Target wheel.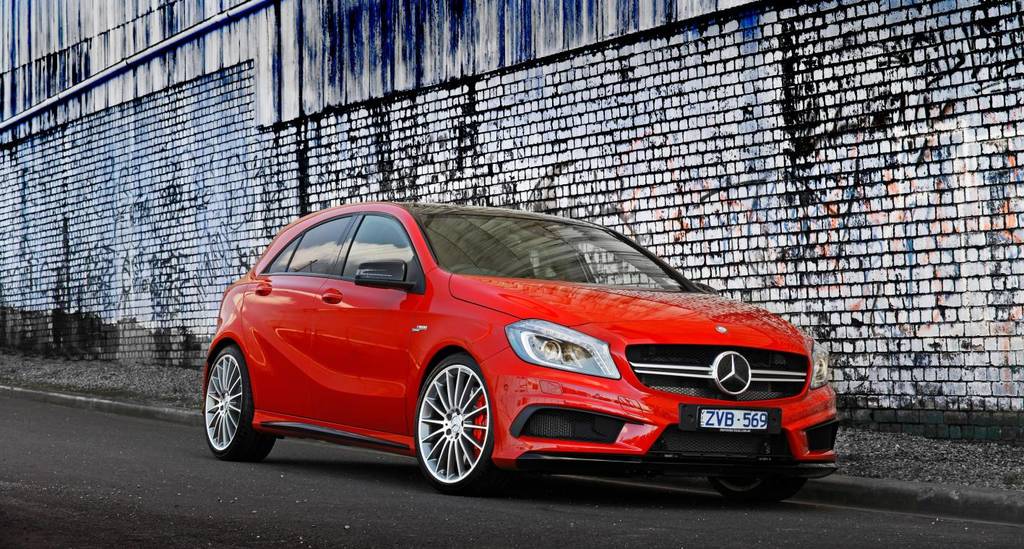
Target region: x1=414, y1=372, x2=490, y2=486.
